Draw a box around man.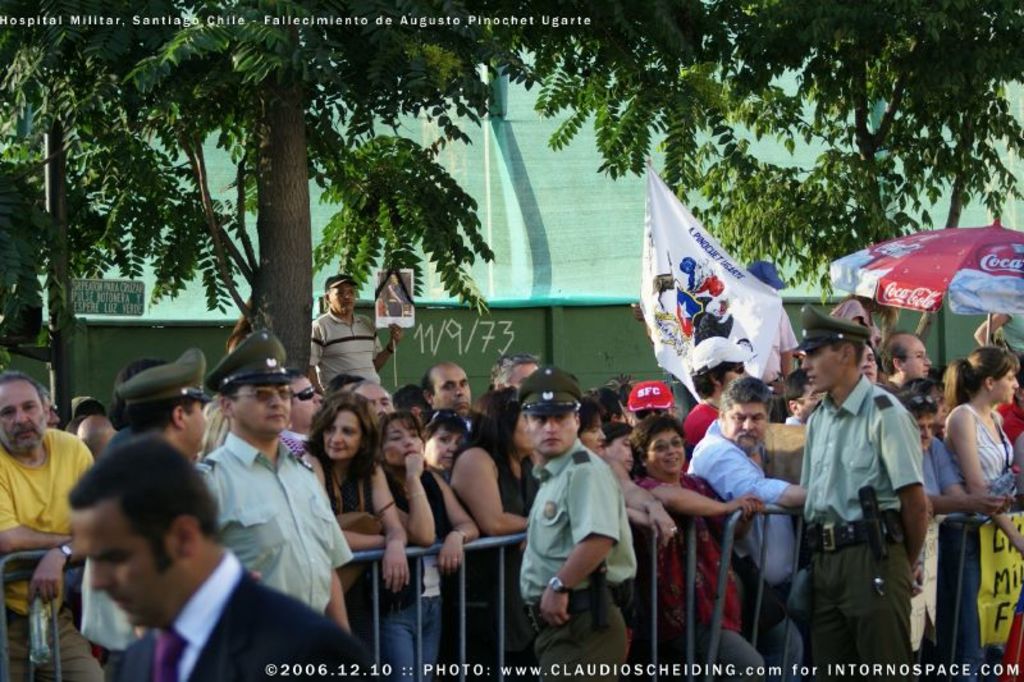
select_region(307, 269, 399, 402).
